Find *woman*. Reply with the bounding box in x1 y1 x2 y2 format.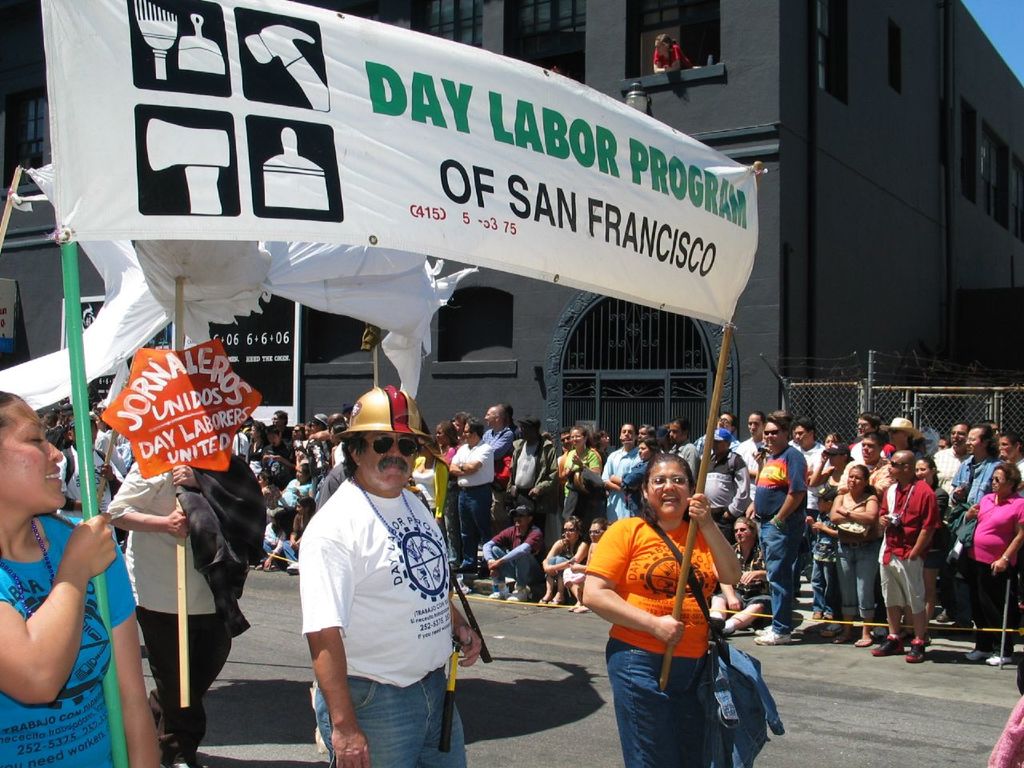
822 430 839 446.
